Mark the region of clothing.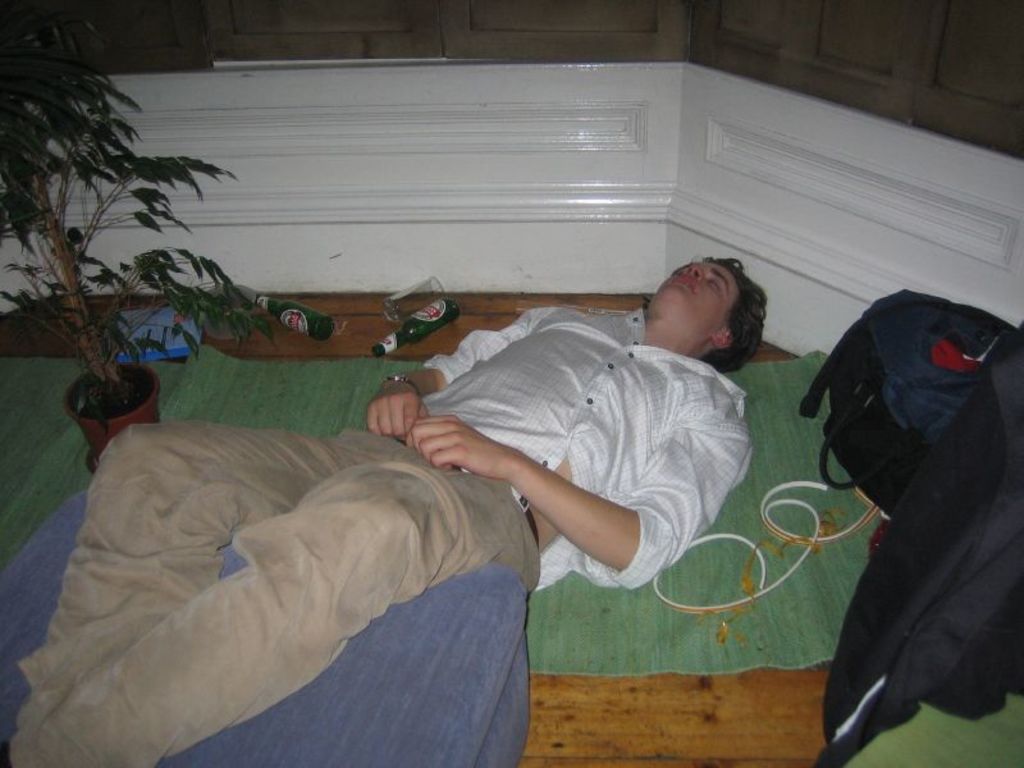
Region: detection(9, 302, 750, 767).
